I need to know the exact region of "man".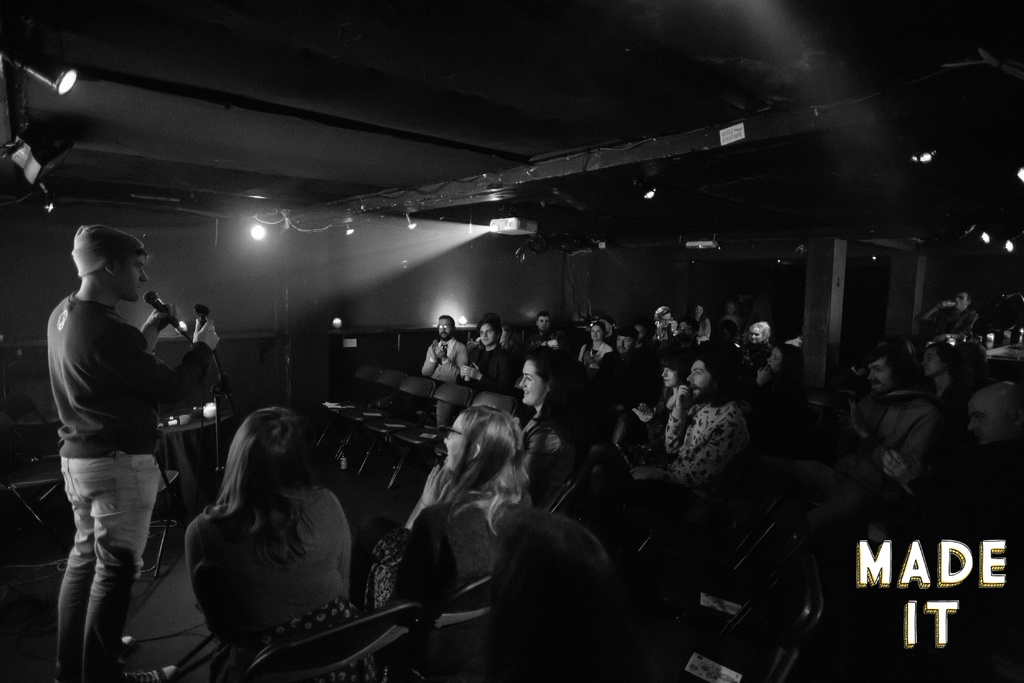
Region: (left=461, top=318, right=517, bottom=386).
